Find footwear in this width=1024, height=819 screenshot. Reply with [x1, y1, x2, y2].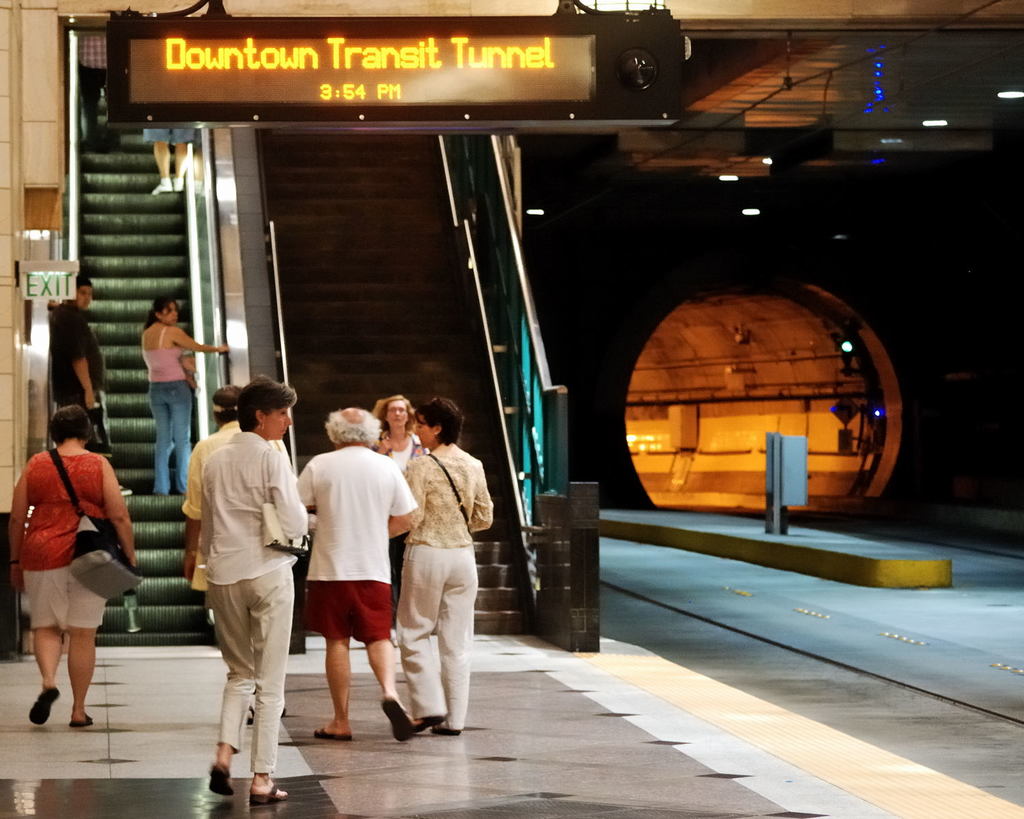
[73, 714, 93, 727].
